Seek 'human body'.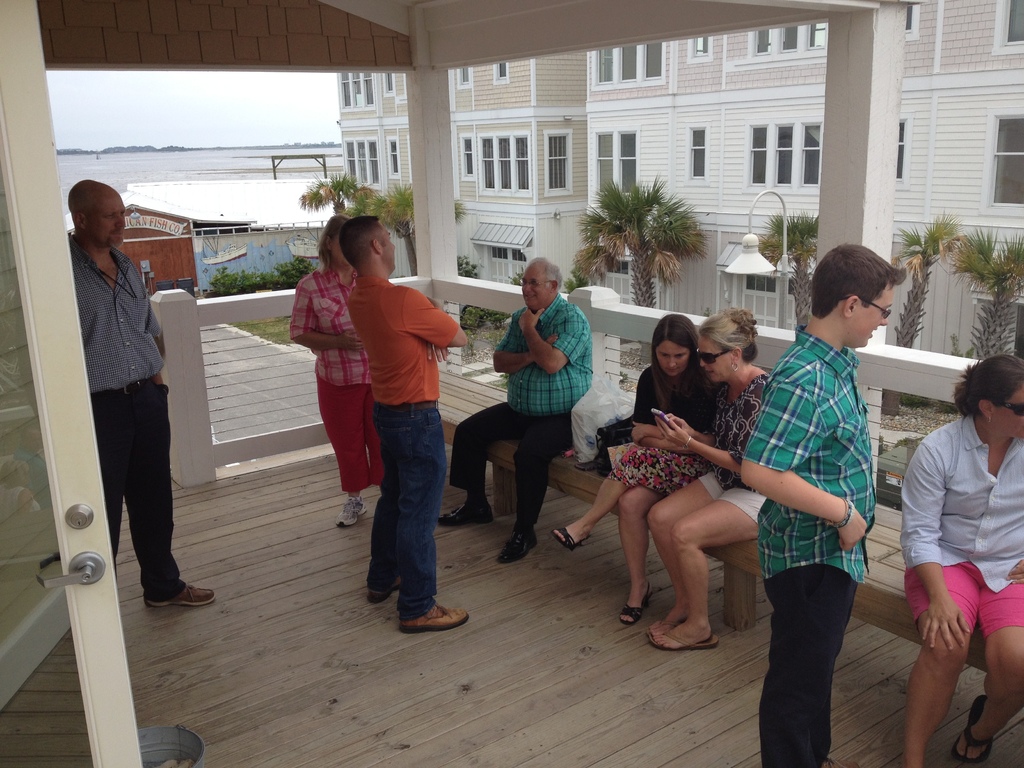
x1=652 y1=304 x2=780 y2=661.
